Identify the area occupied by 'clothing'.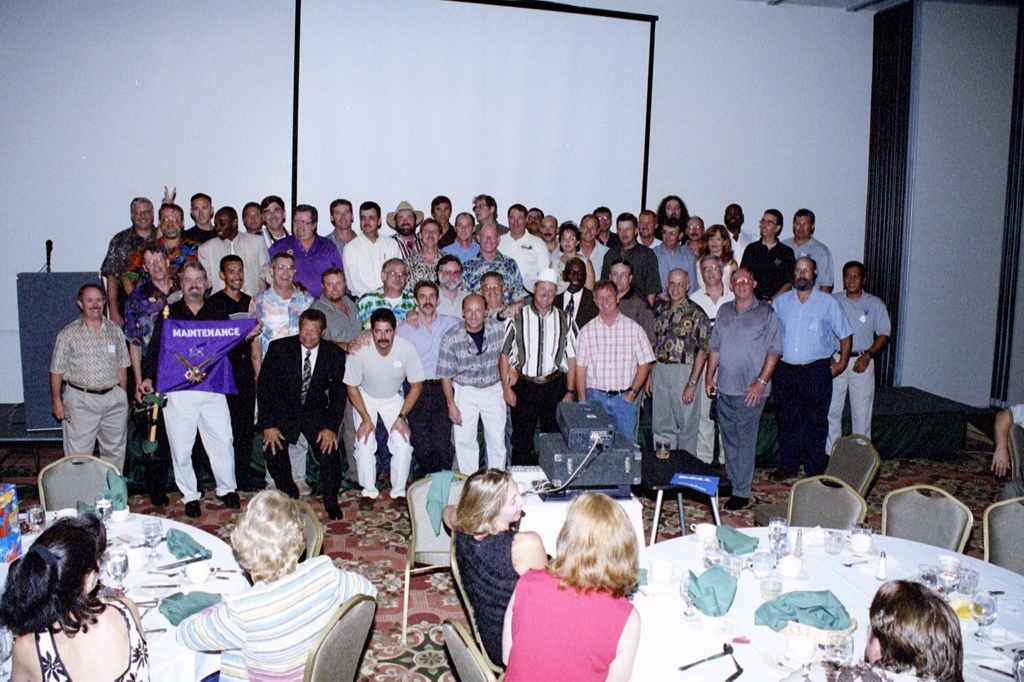
Area: x1=354 y1=287 x2=416 y2=320.
